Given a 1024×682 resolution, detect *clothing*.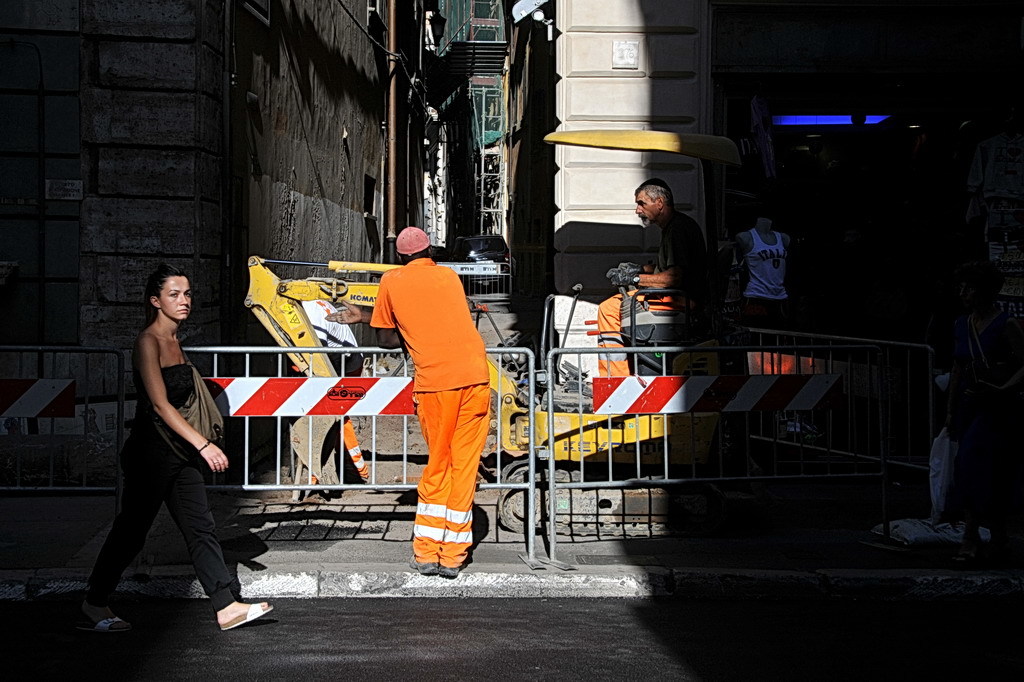
bbox=[594, 293, 626, 367].
